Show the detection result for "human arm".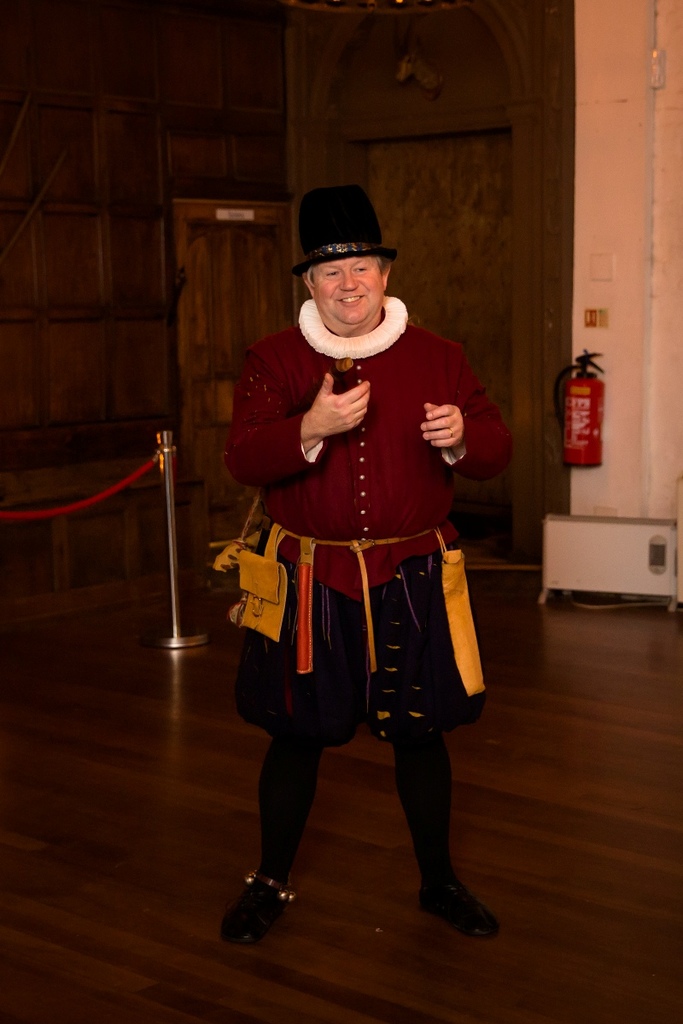
x1=219, y1=325, x2=377, y2=480.
